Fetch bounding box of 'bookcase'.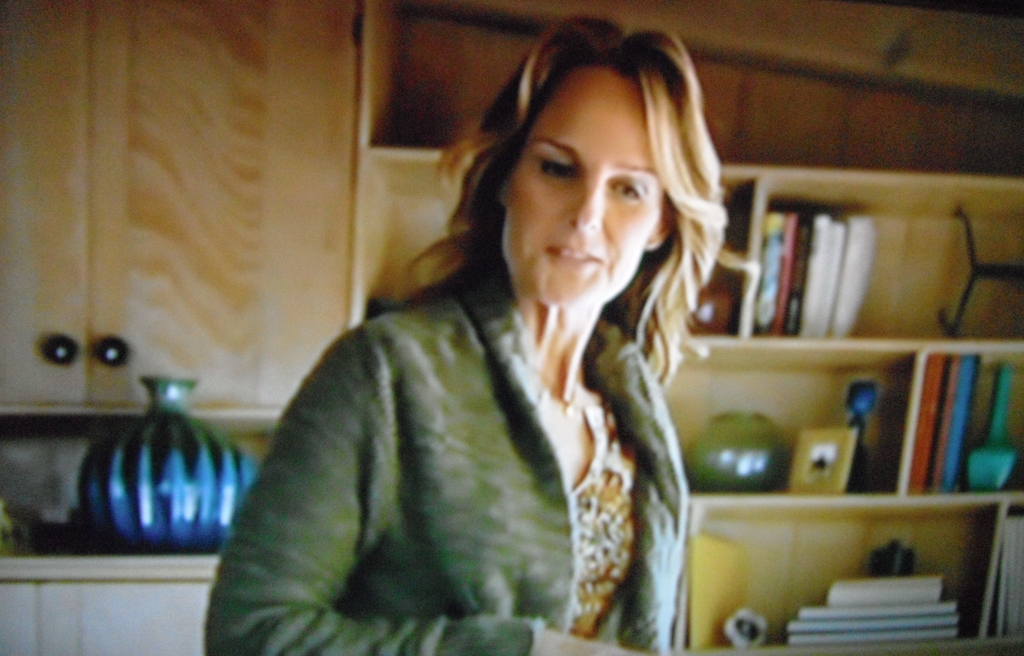
Bbox: left=673, top=114, right=1012, bottom=608.
